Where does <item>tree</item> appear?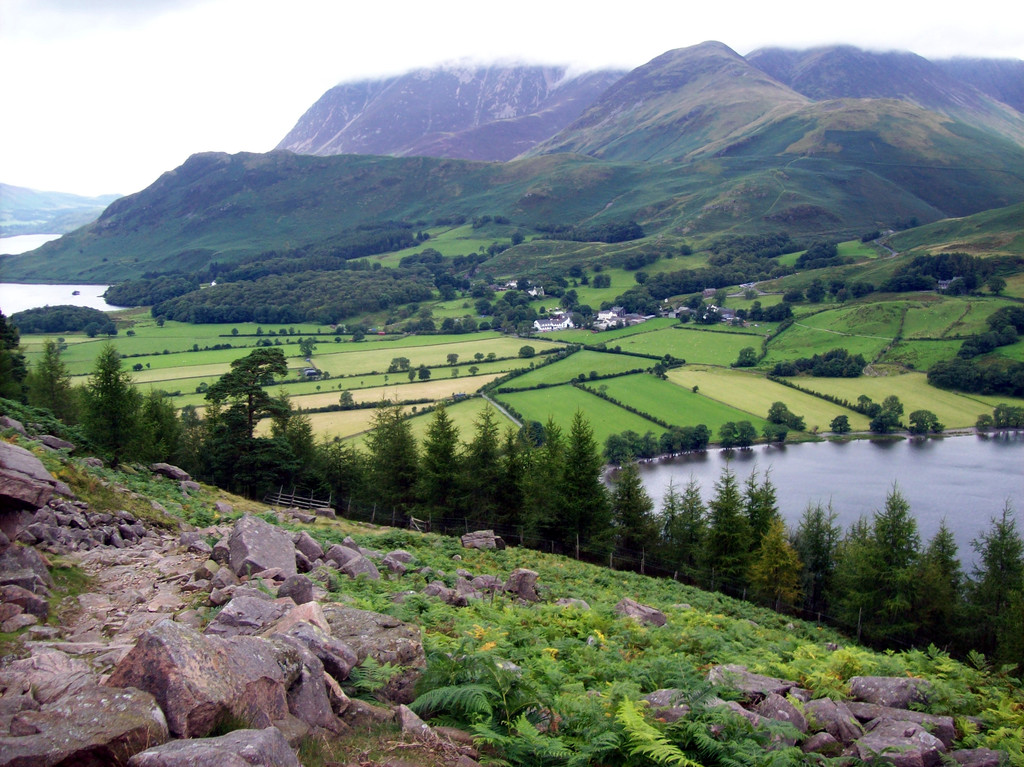
Appears at x1=917 y1=518 x2=973 y2=654.
